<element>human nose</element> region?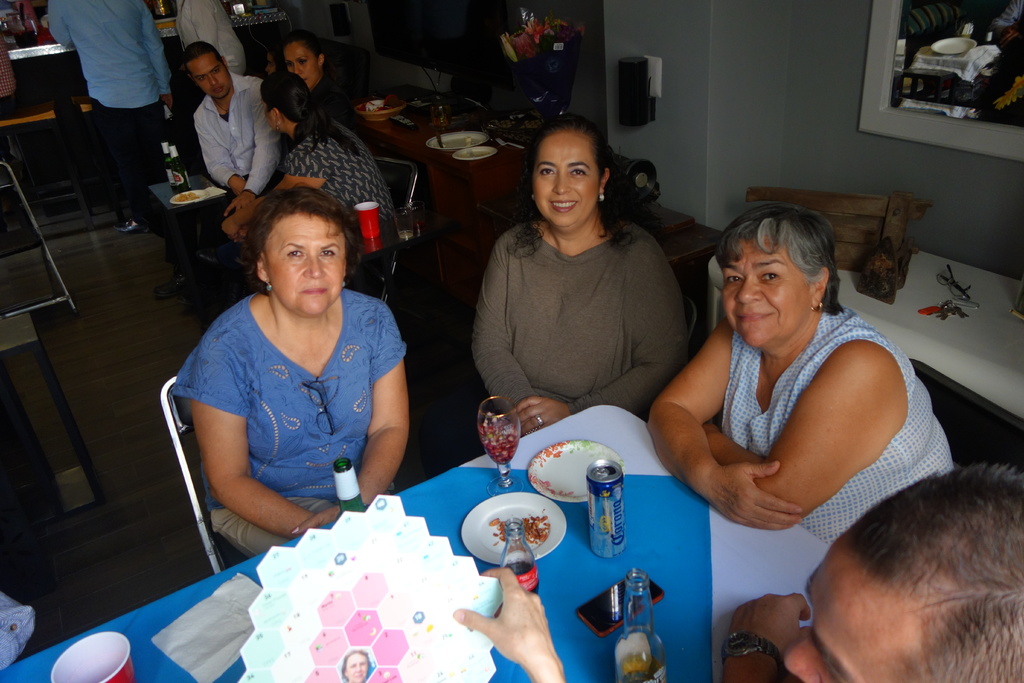
(305,252,325,278)
